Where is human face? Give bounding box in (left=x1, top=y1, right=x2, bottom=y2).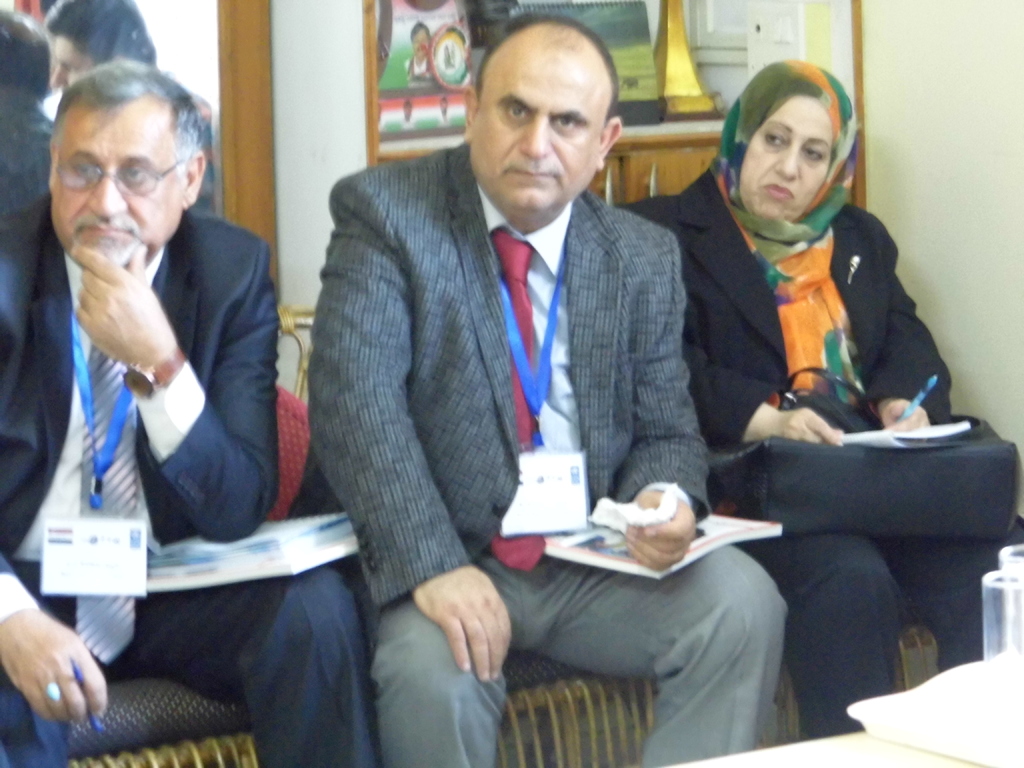
(left=737, top=98, right=834, bottom=227).
